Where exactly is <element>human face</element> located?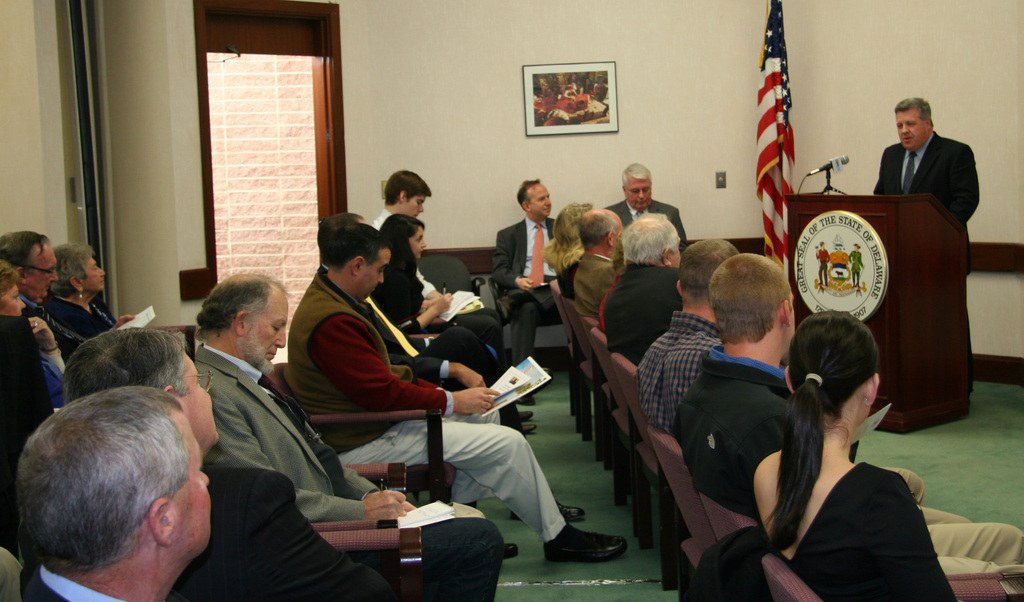
Its bounding box is box=[0, 280, 20, 316].
